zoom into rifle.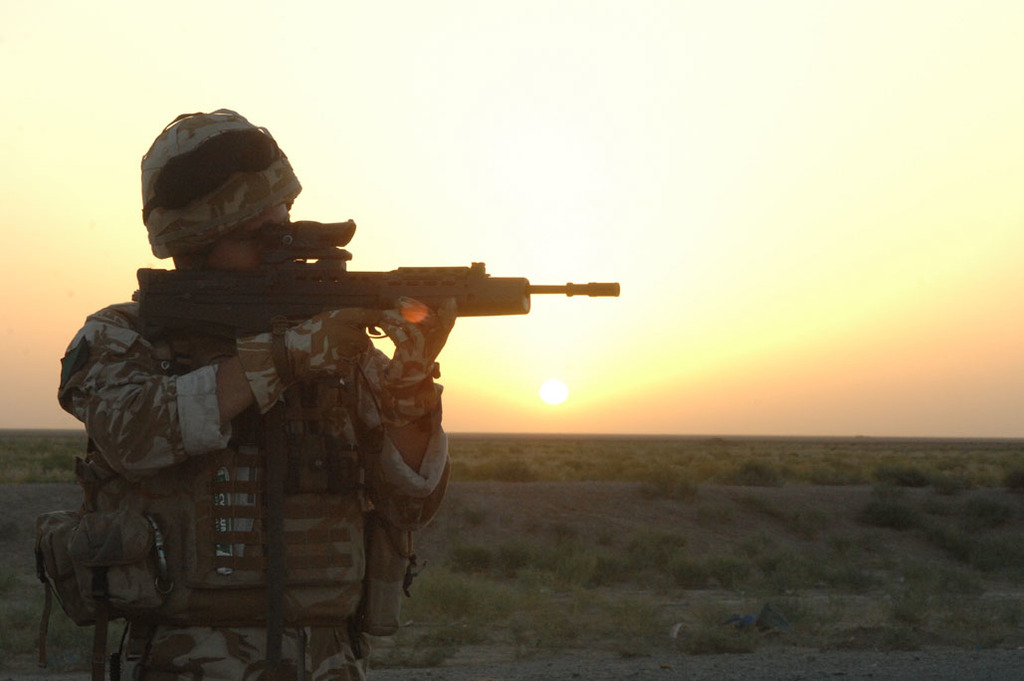
Zoom target: box(129, 217, 618, 428).
